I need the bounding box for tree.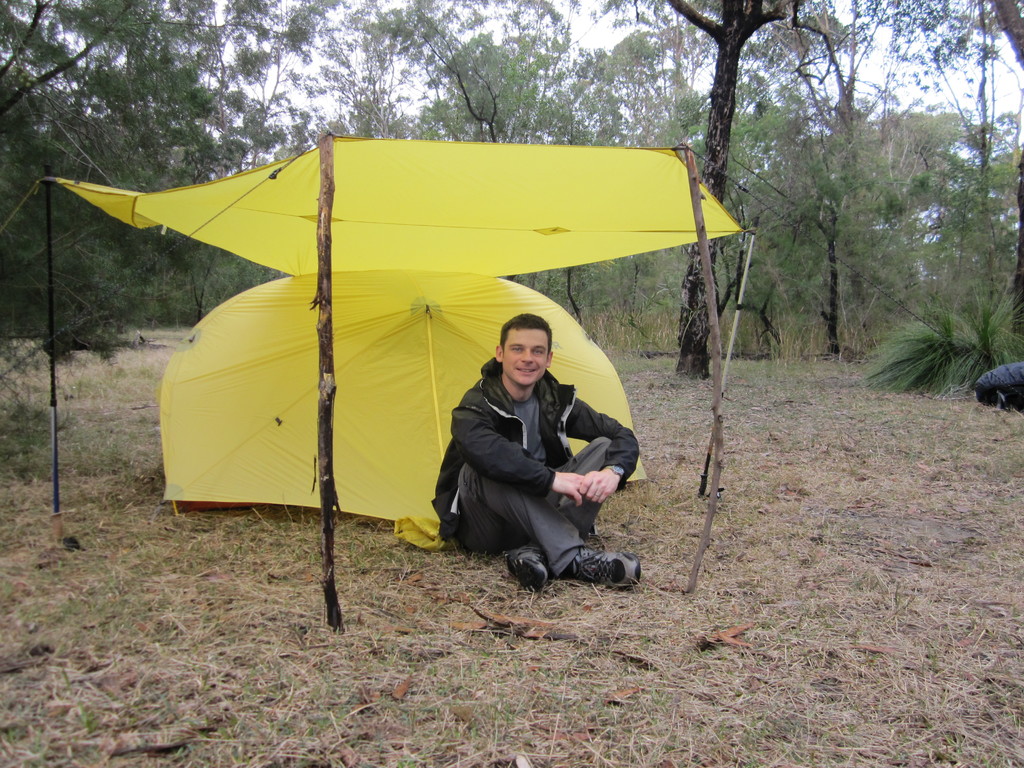
Here it is: pyautogui.locateOnScreen(0, 0, 292, 361).
